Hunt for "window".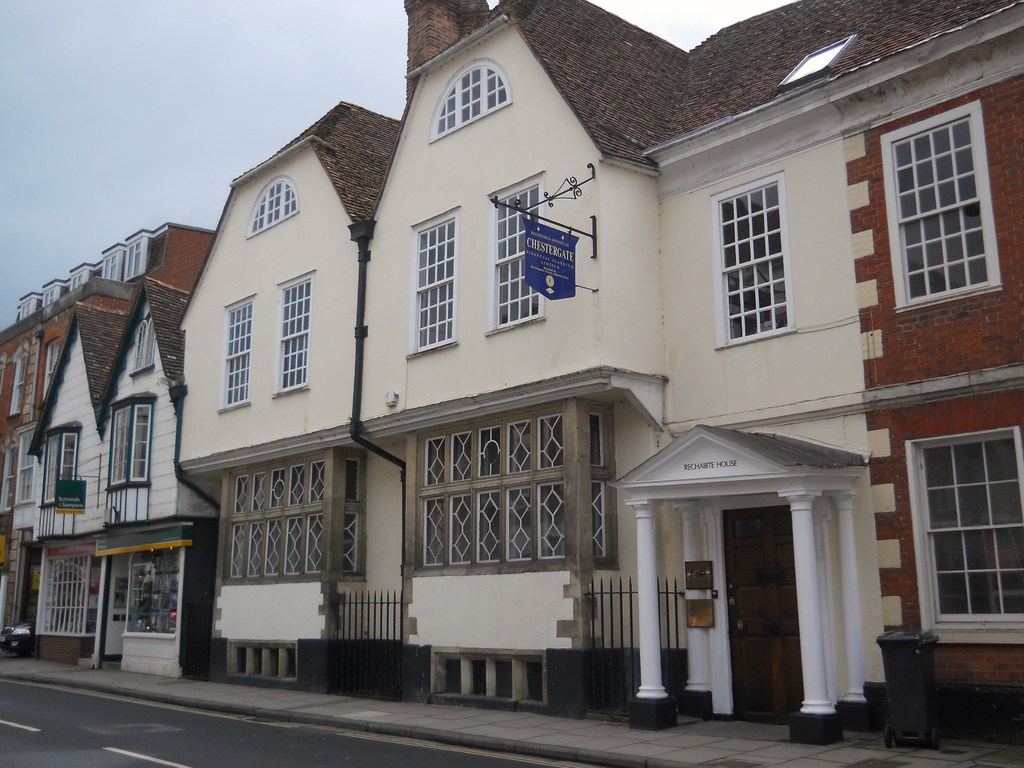
Hunted down at bbox=[877, 101, 1007, 314].
